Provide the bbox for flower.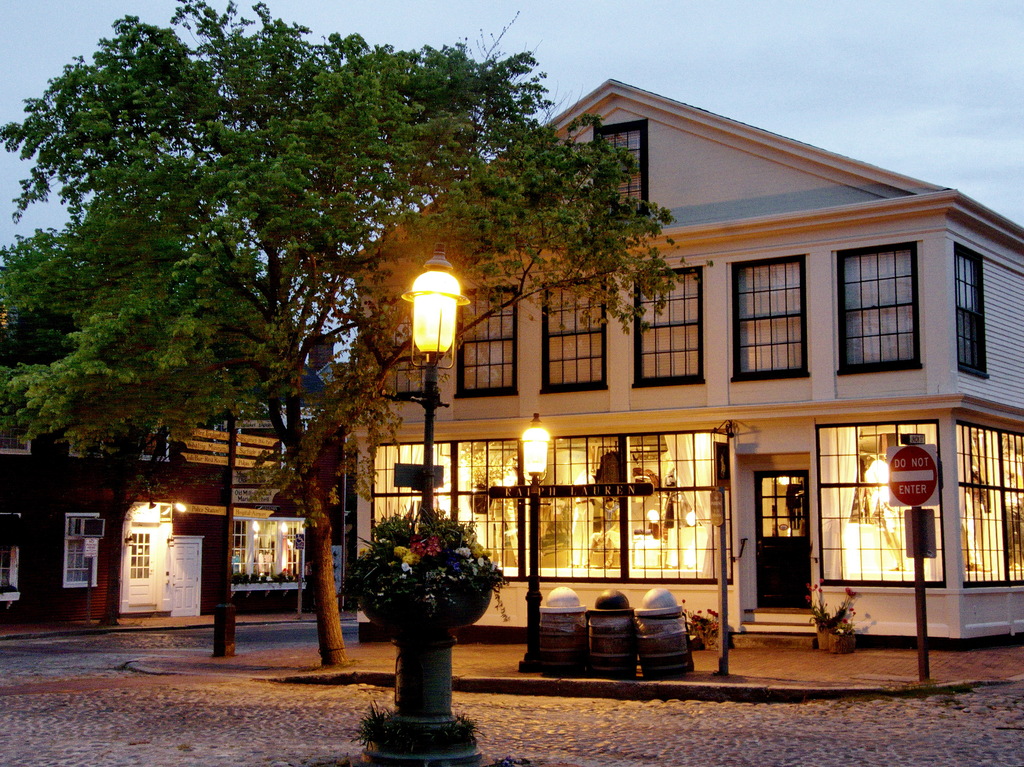
403,563,414,576.
